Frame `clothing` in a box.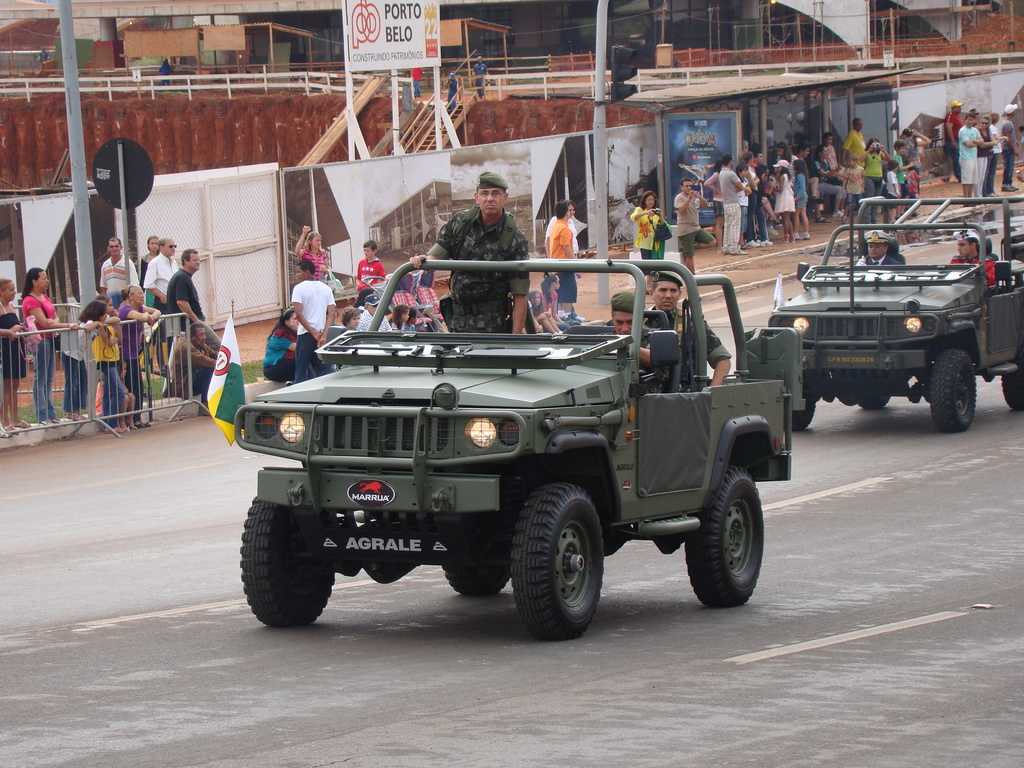
detection(703, 167, 726, 214).
